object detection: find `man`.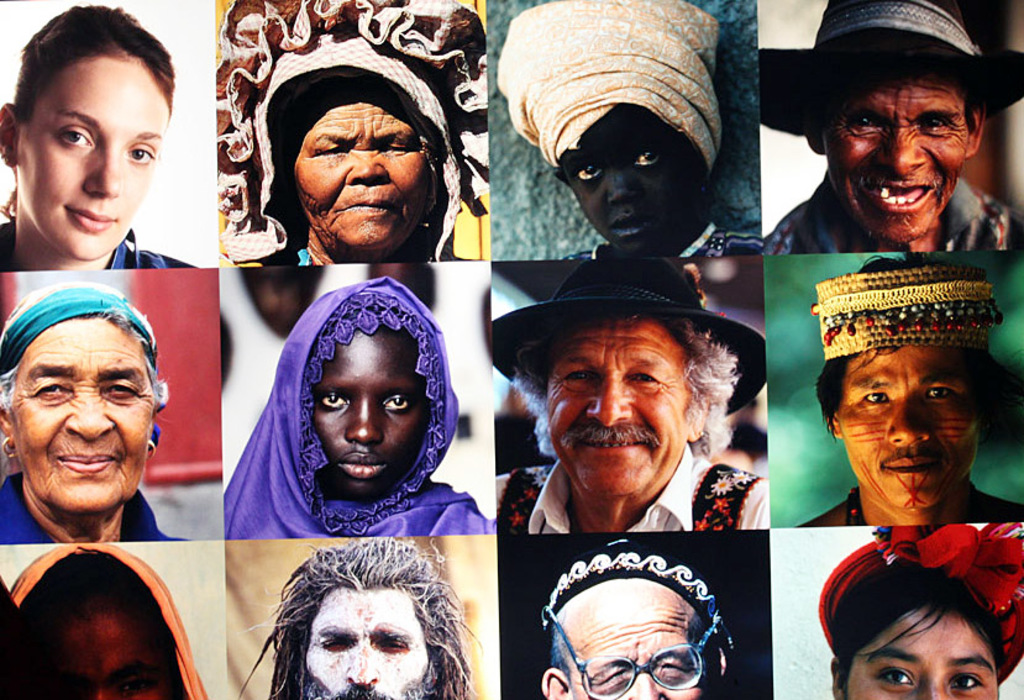
box(537, 541, 737, 699).
